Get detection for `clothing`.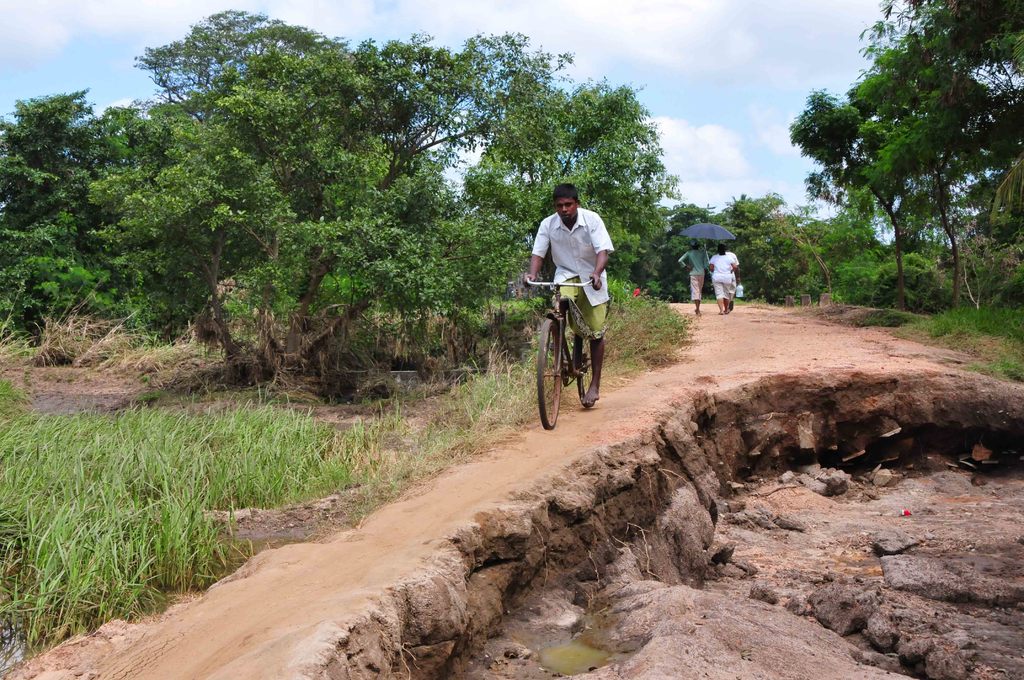
Detection: (727,250,740,298).
